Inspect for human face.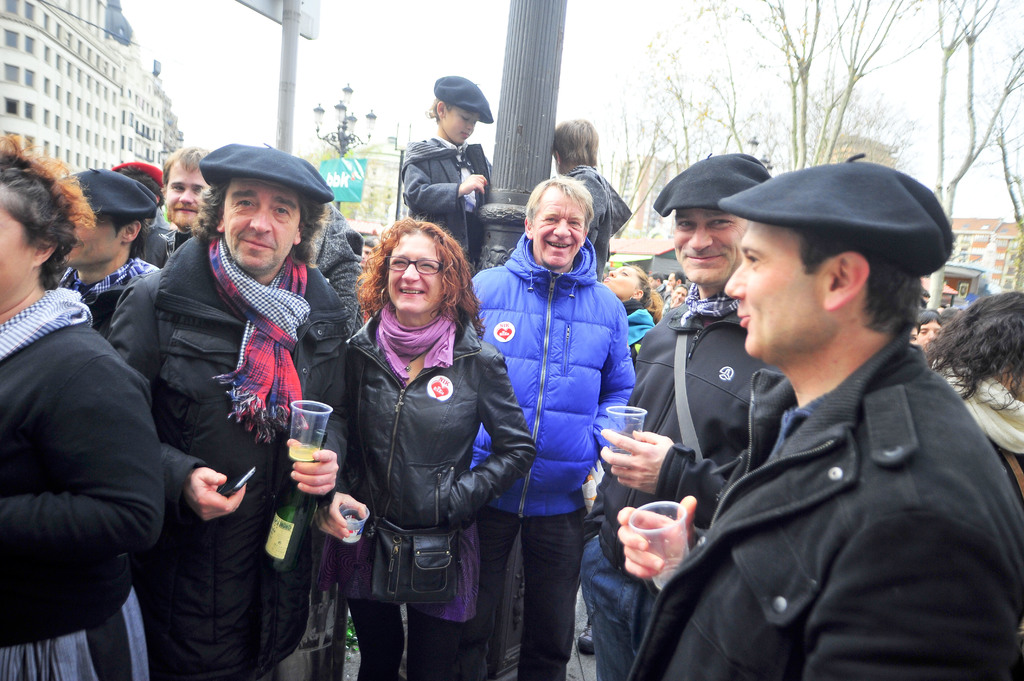
Inspection: box=[675, 208, 748, 285].
